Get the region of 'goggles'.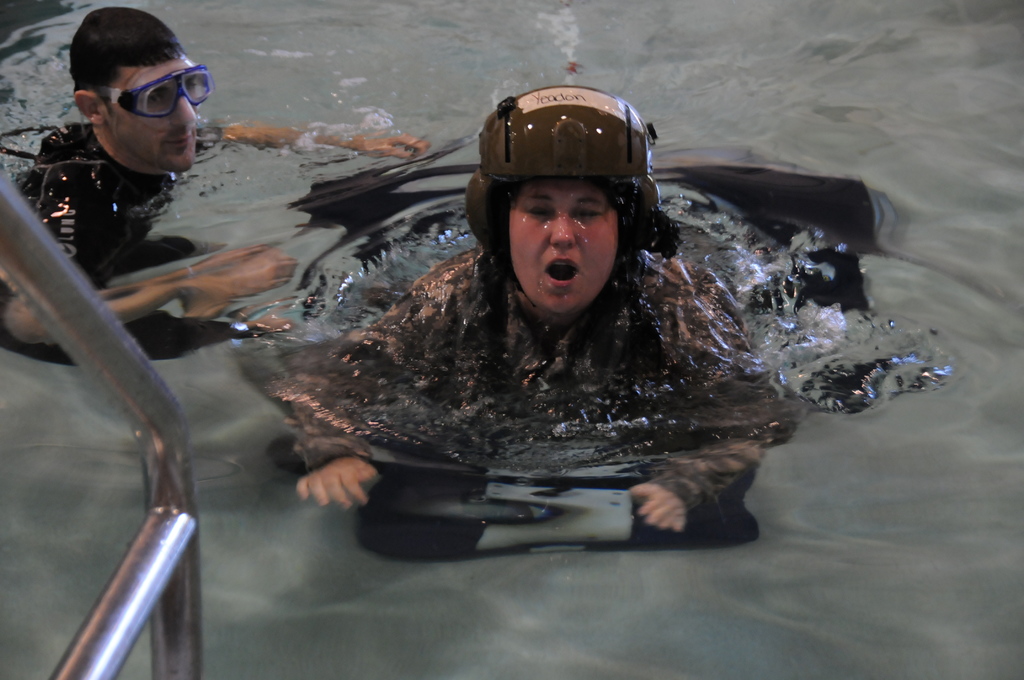
x1=70, y1=54, x2=207, y2=108.
